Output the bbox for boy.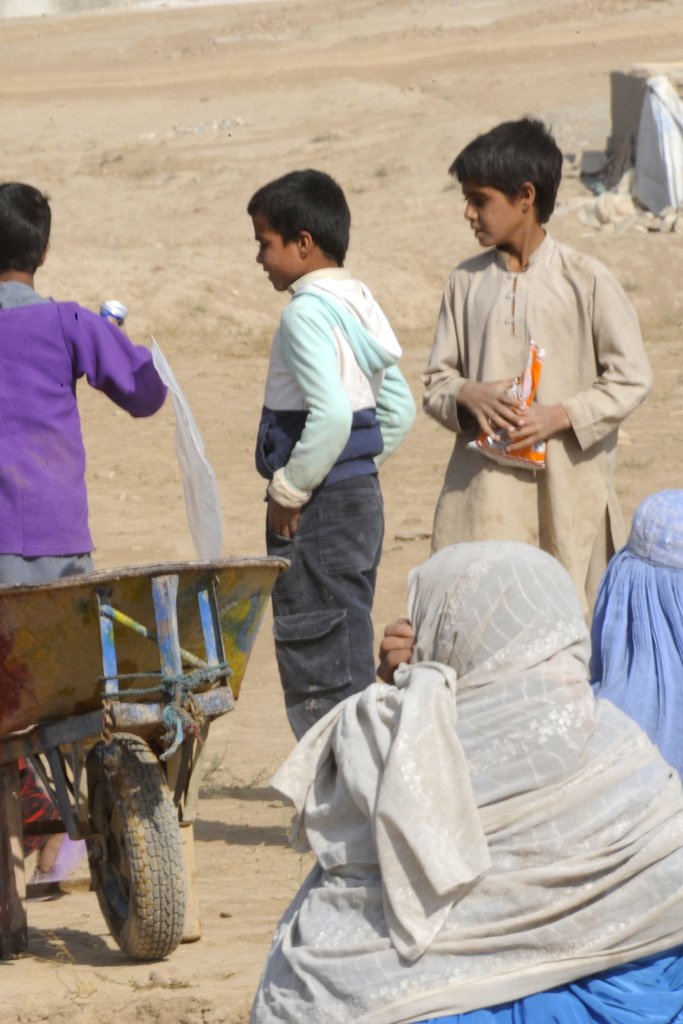
{"left": 225, "top": 175, "right": 430, "bottom": 769}.
